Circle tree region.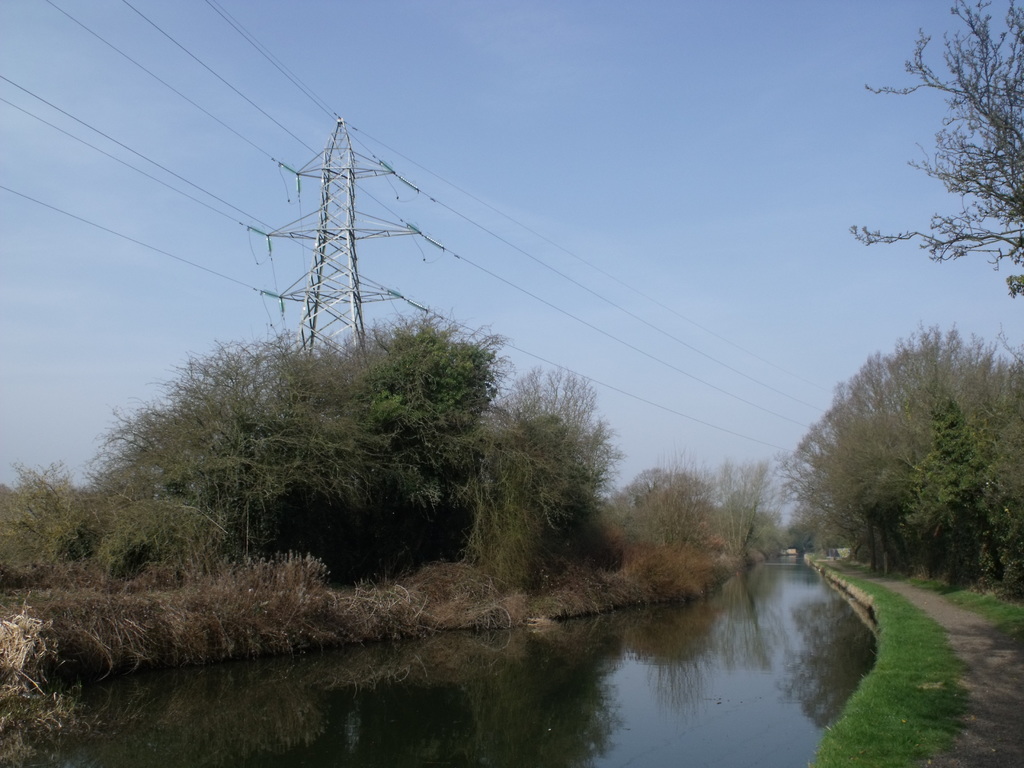
Region: x1=68, y1=298, x2=609, y2=588.
